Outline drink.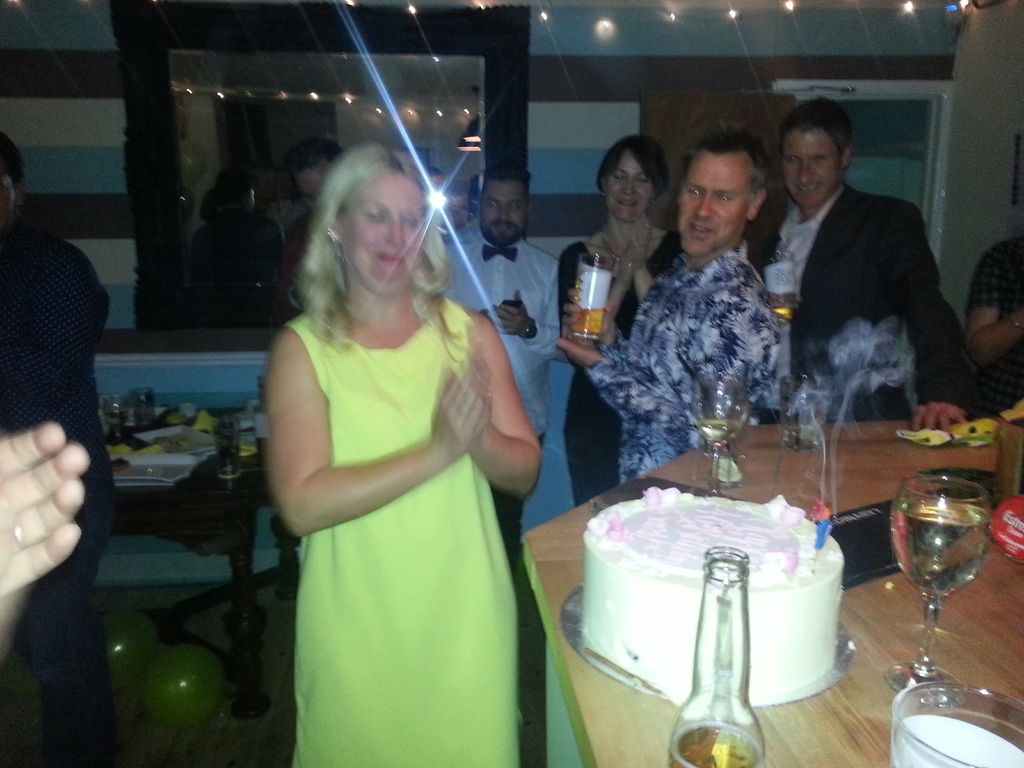
Outline: x1=692 y1=417 x2=739 y2=449.
